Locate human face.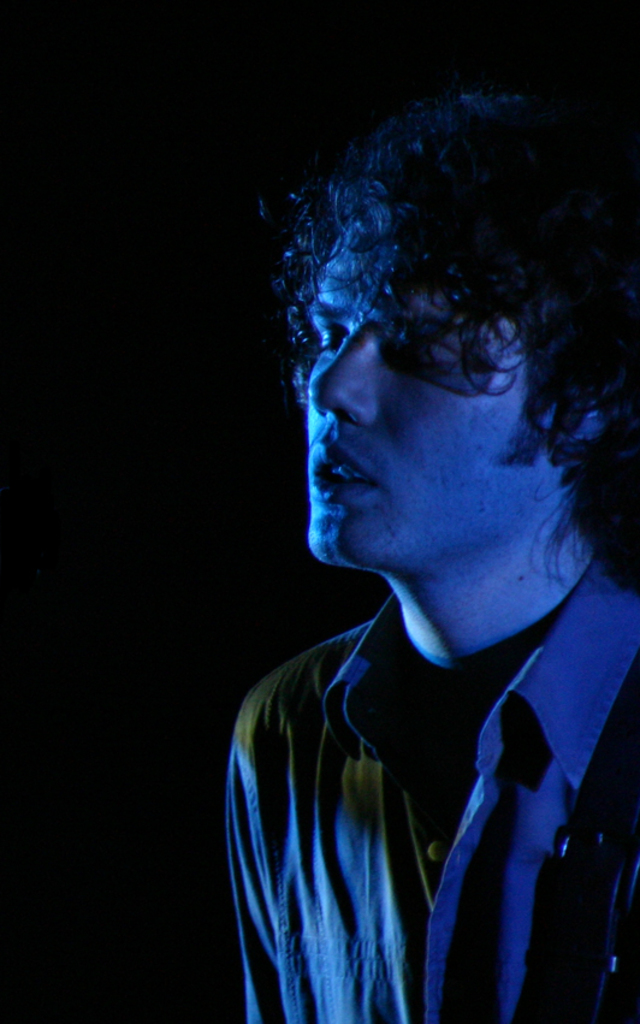
Bounding box: bbox(307, 230, 543, 573).
